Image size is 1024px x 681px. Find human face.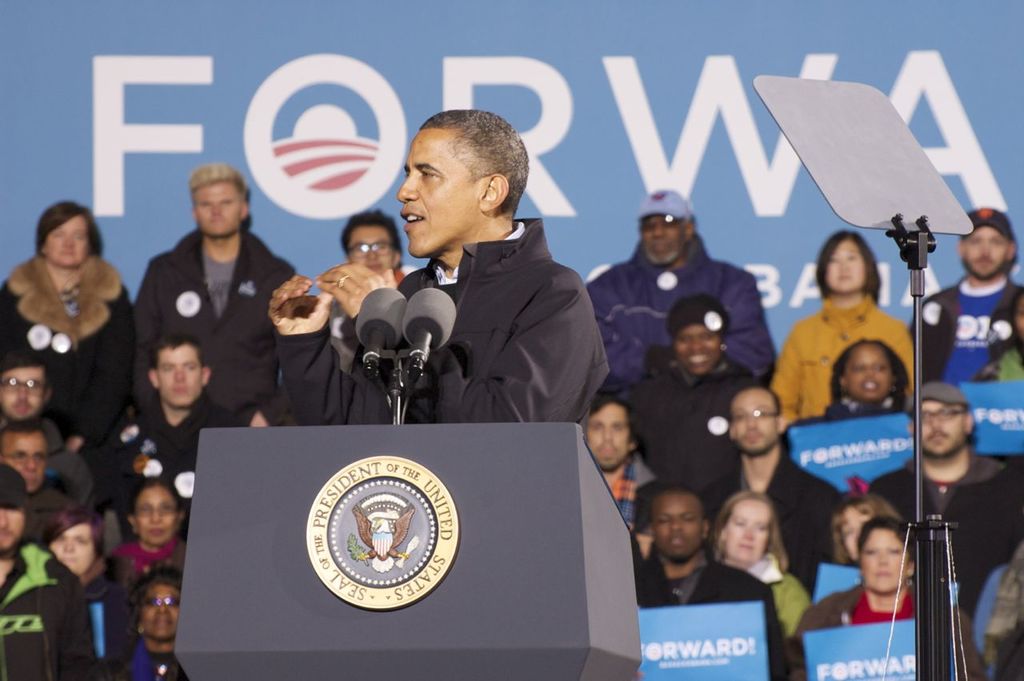
[left=842, top=507, right=869, bottom=562].
